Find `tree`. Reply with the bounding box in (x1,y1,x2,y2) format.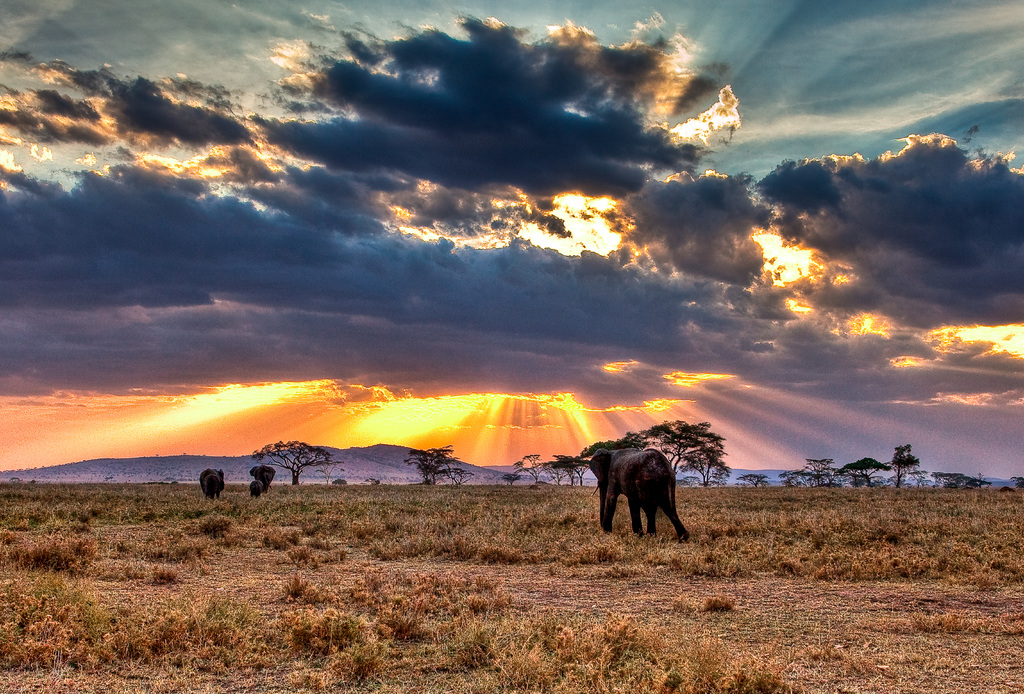
(776,456,845,495).
